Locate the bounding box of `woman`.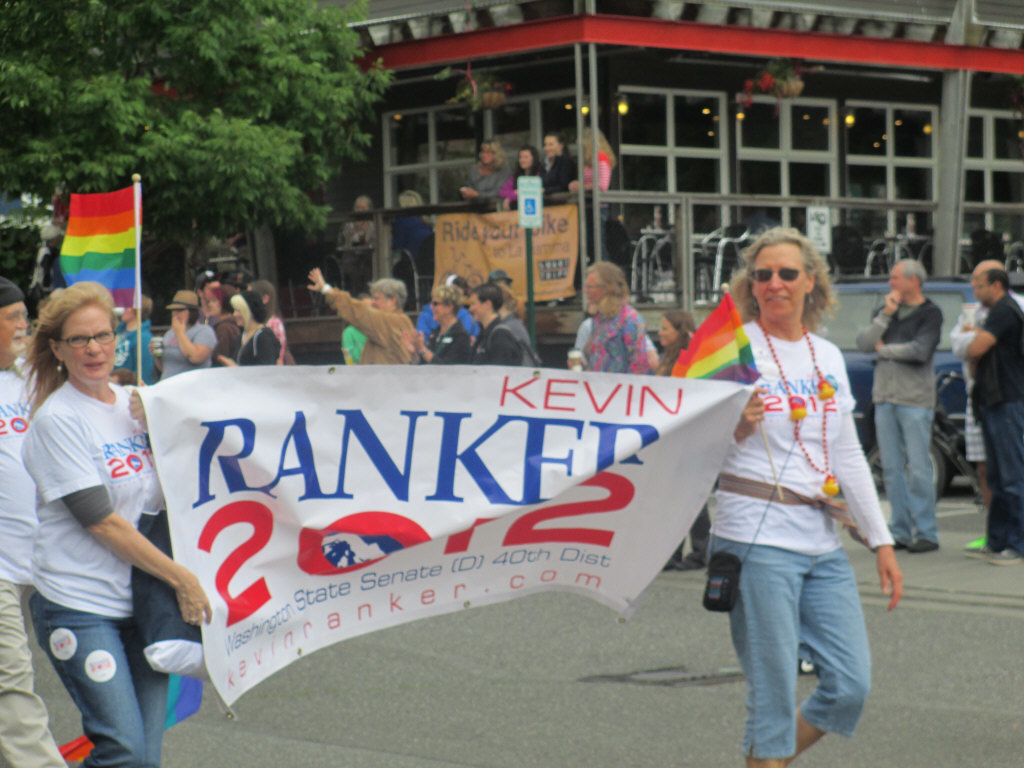
Bounding box: left=214, top=294, right=282, bottom=366.
